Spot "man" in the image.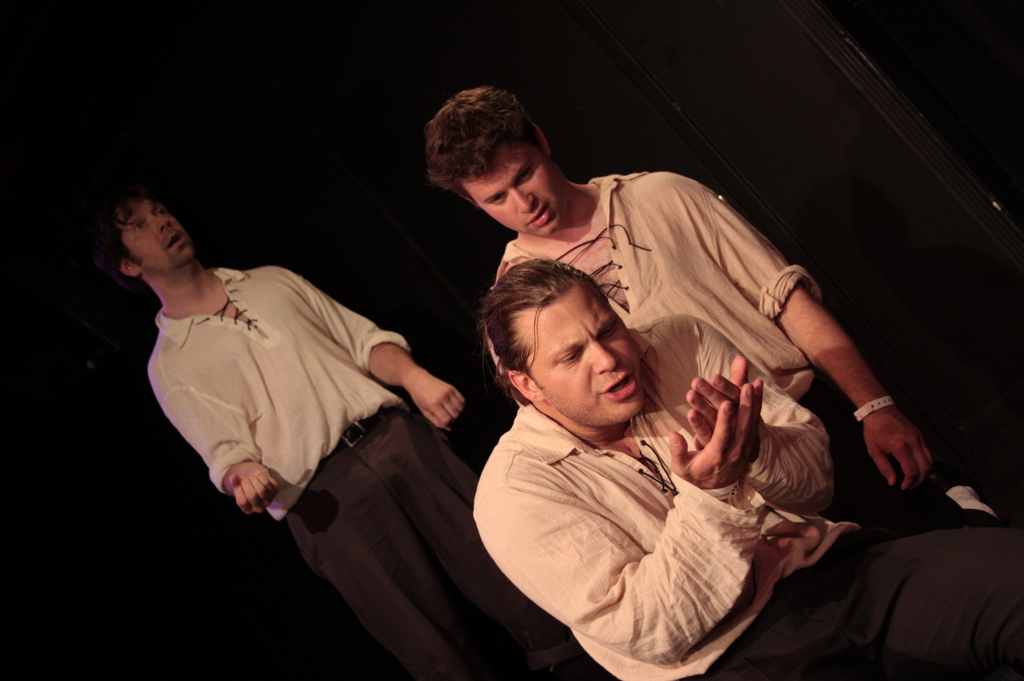
"man" found at [474, 257, 1023, 680].
